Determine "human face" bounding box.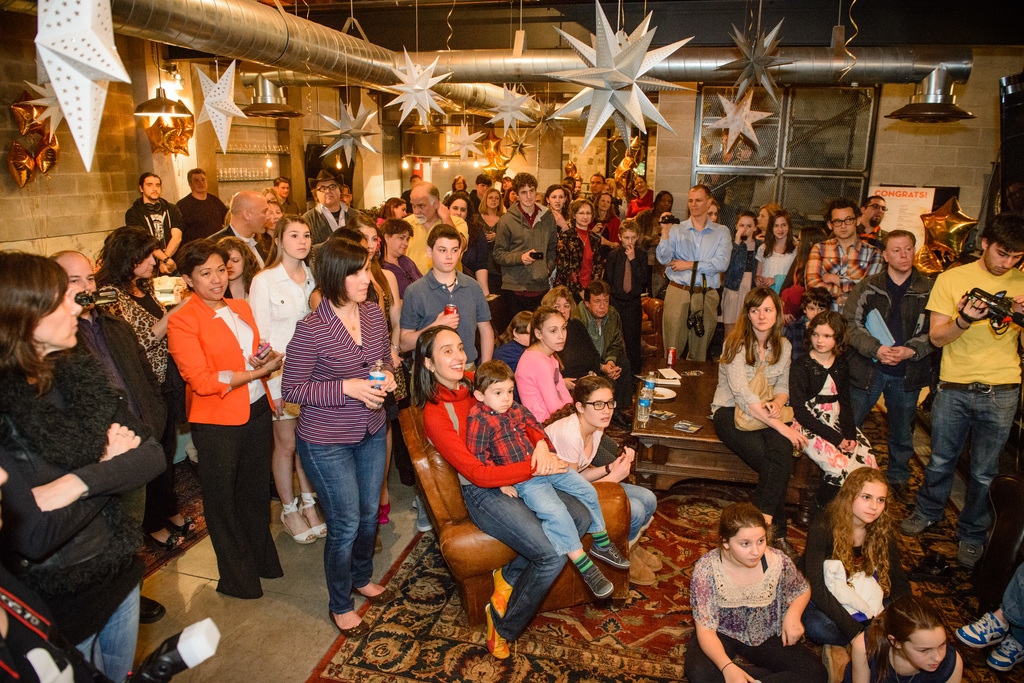
Determined: bbox(988, 238, 1022, 275).
